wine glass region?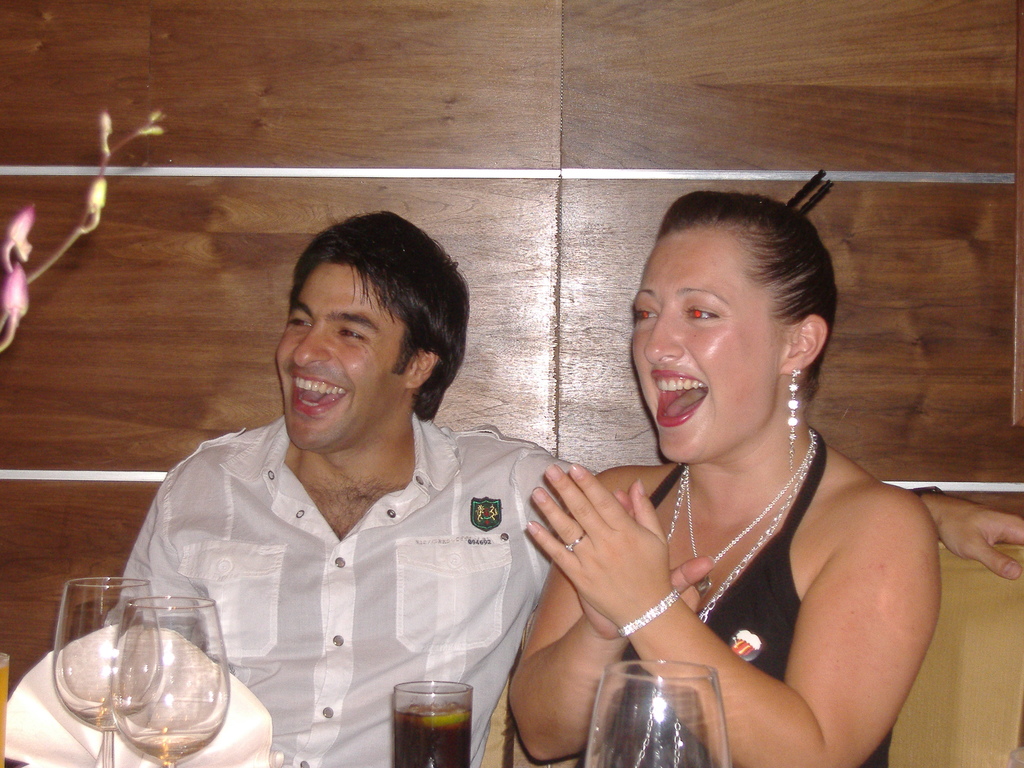
[left=53, top=575, right=159, bottom=767]
